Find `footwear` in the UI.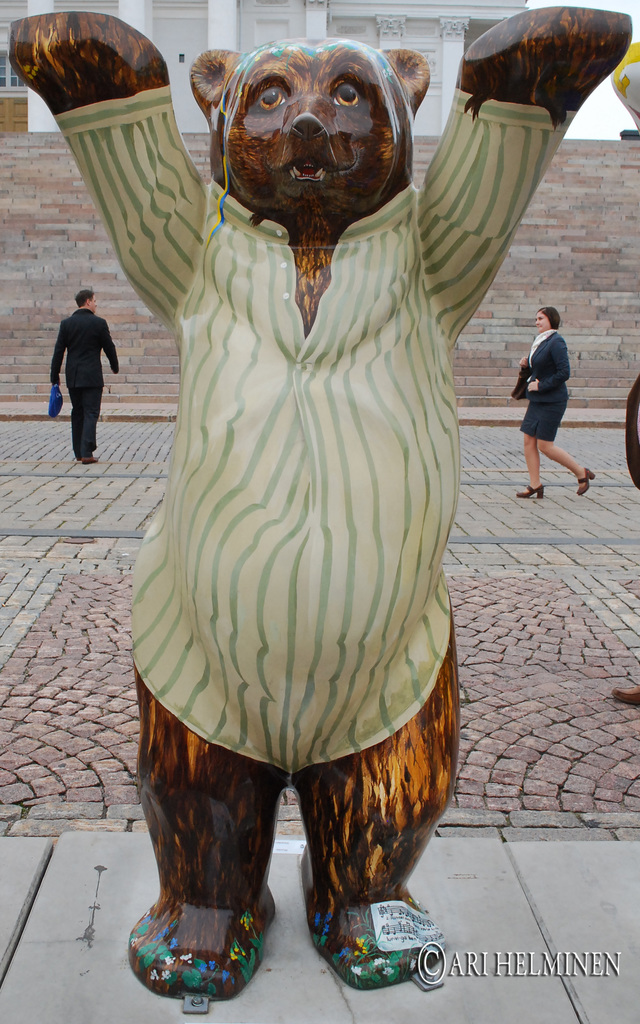
UI element at {"left": 515, "top": 478, "right": 543, "bottom": 497}.
